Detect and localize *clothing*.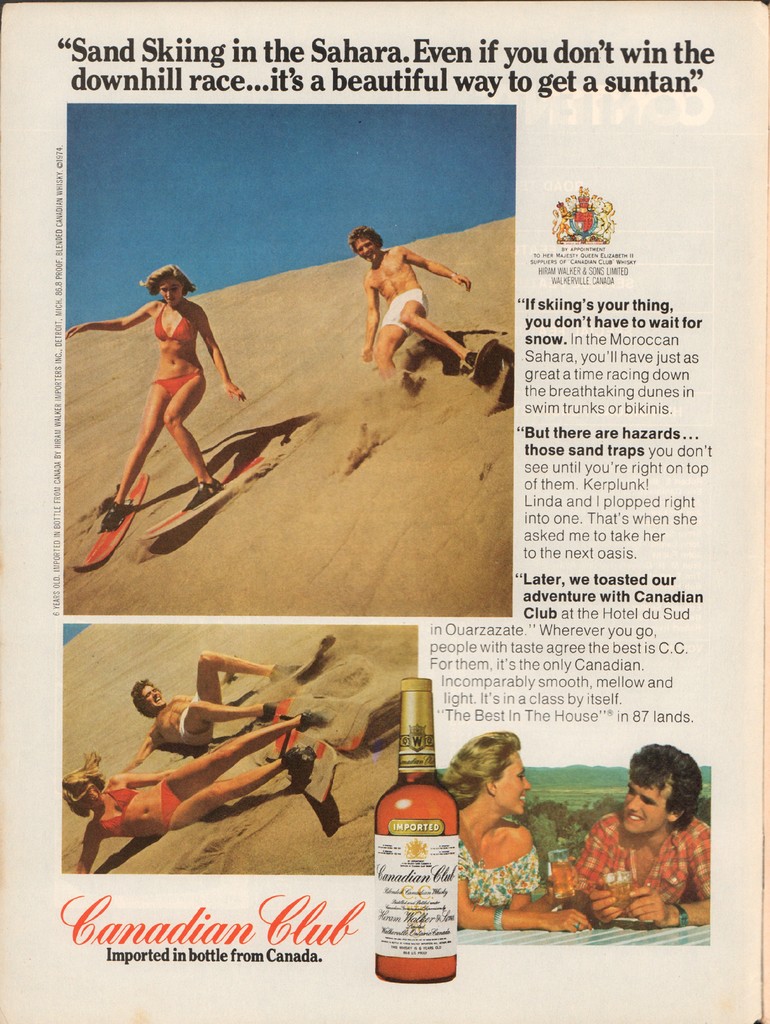
Localized at (163, 776, 178, 832).
